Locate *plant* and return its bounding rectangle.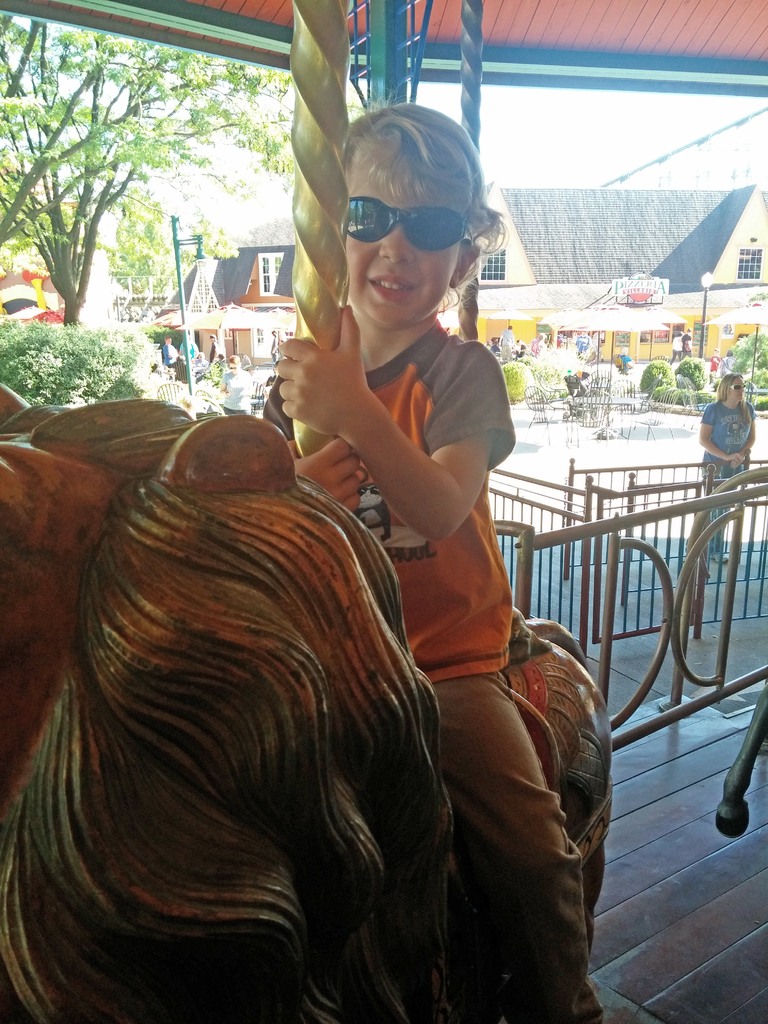
{"x1": 641, "y1": 351, "x2": 682, "y2": 394}.
